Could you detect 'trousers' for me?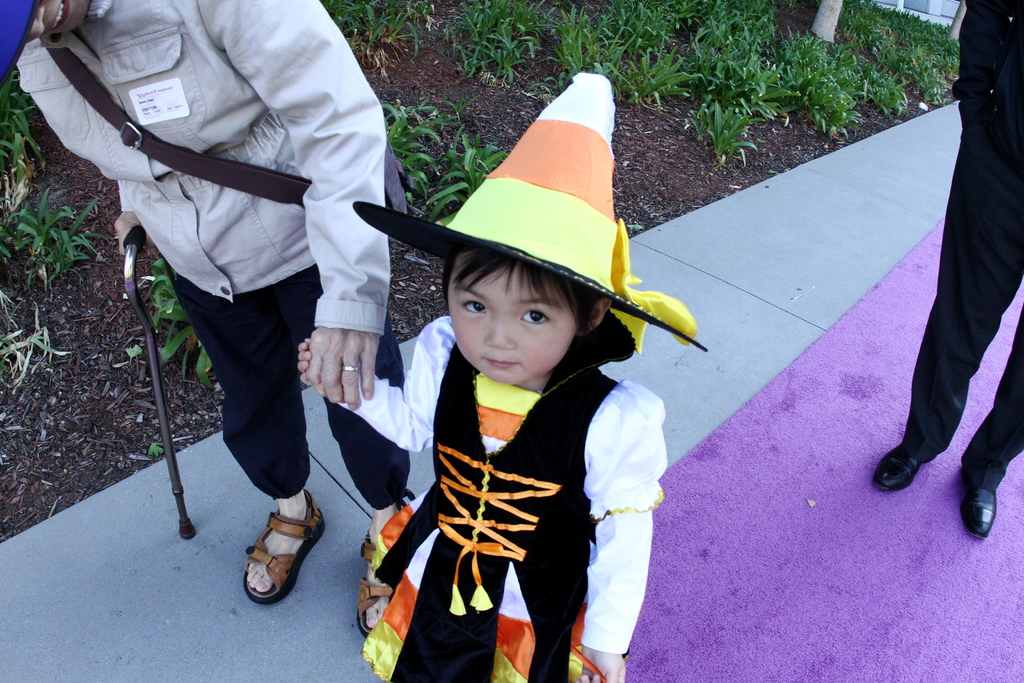
Detection result: [x1=890, y1=94, x2=1008, y2=511].
